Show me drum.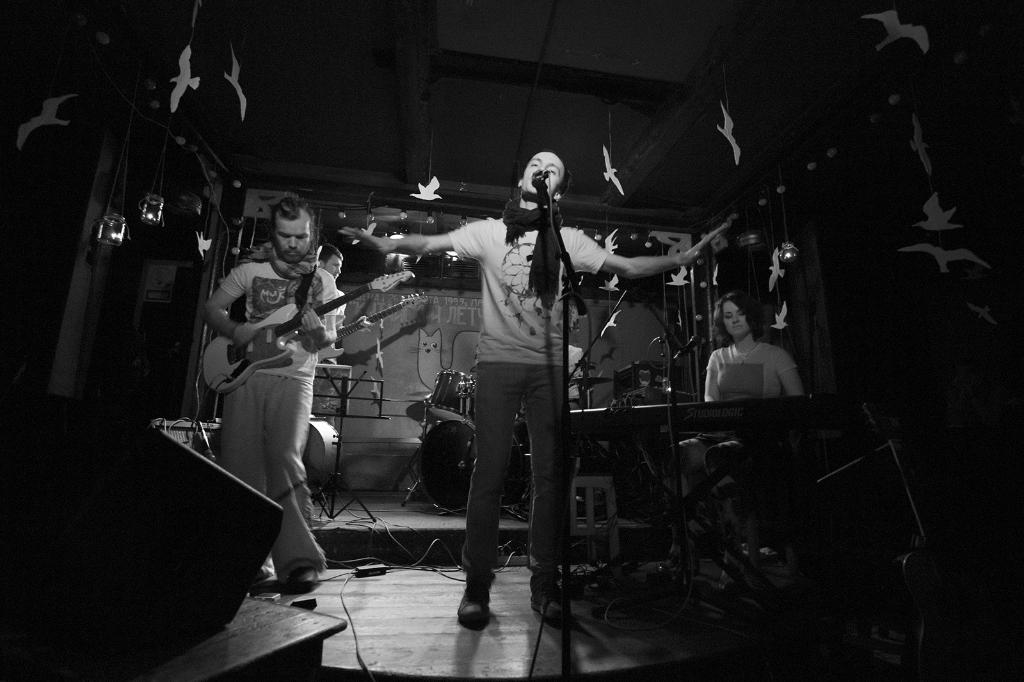
drum is here: select_region(615, 354, 682, 401).
